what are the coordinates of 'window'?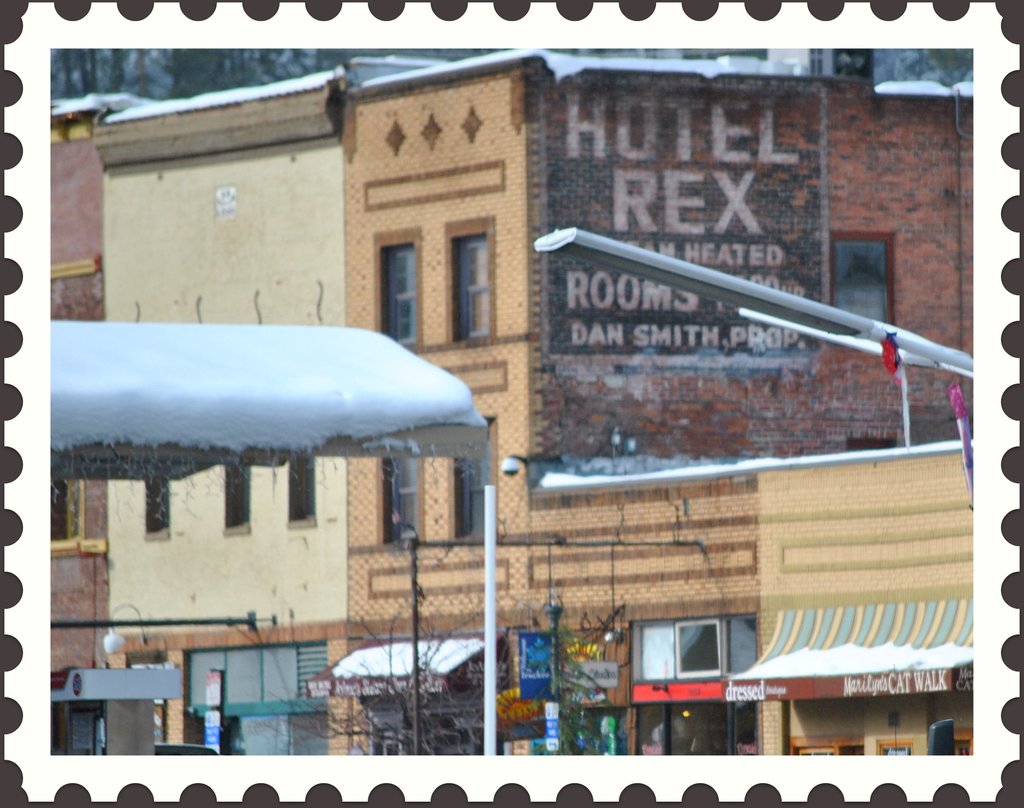
rect(287, 458, 319, 529).
